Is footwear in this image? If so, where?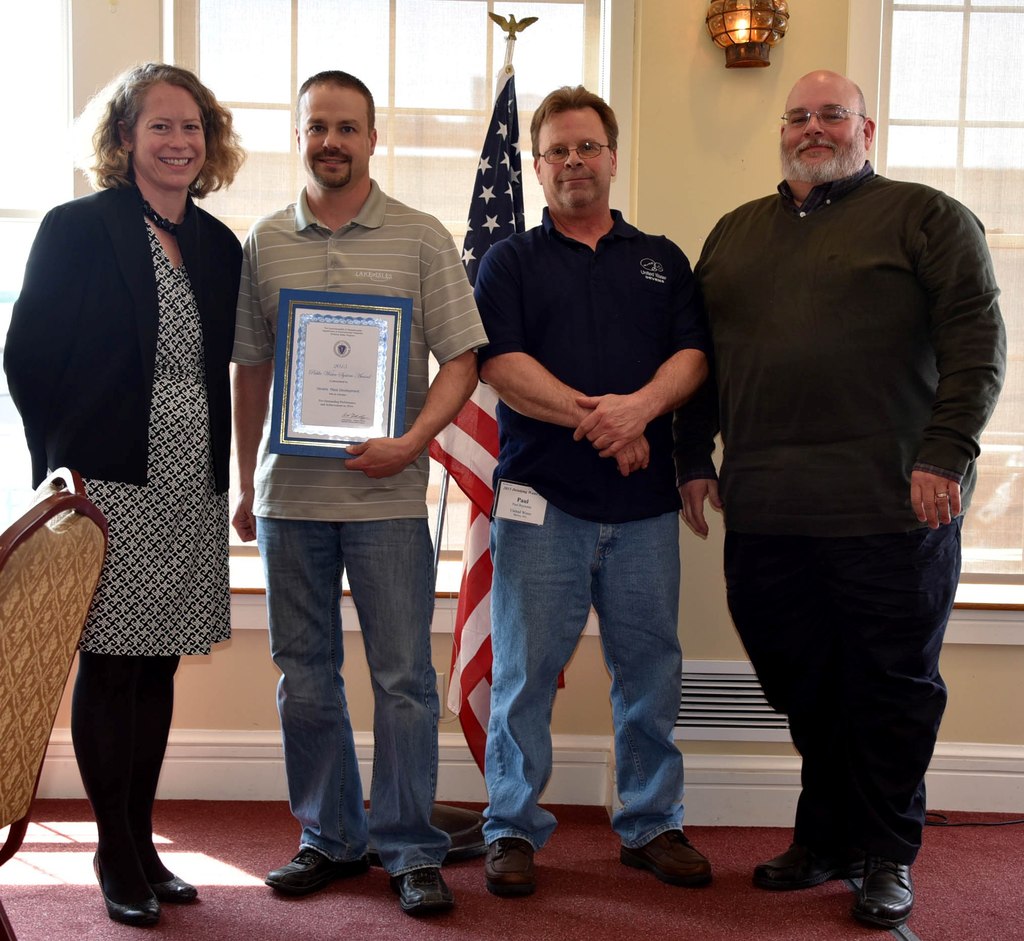
Yes, at l=127, t=851, r=199, b=904.
